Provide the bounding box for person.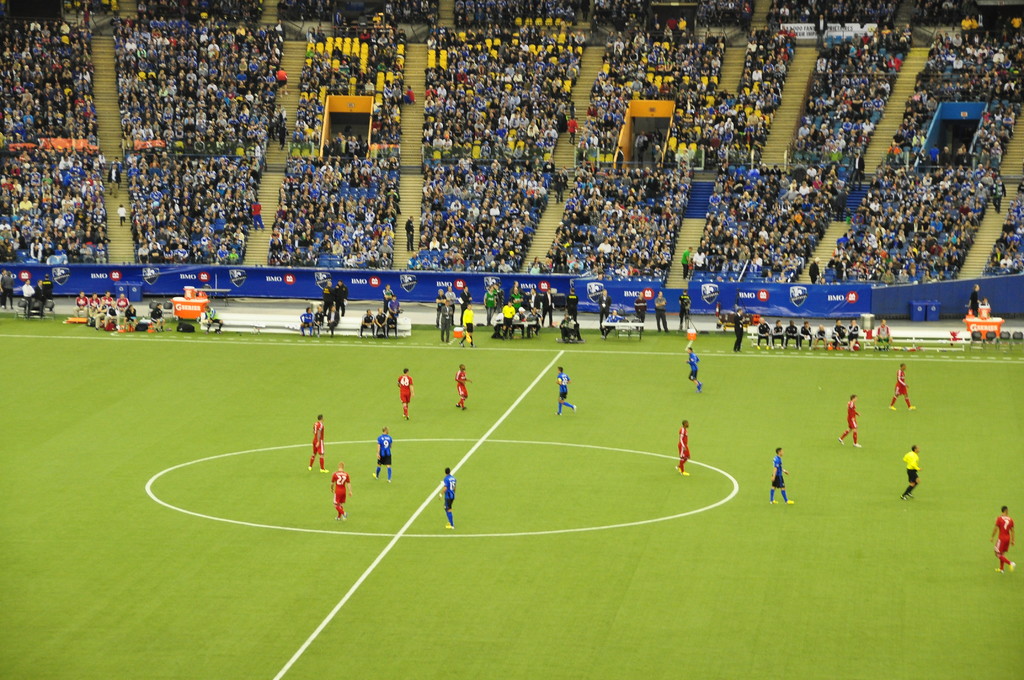
crop(367, 280, 406, 335).
